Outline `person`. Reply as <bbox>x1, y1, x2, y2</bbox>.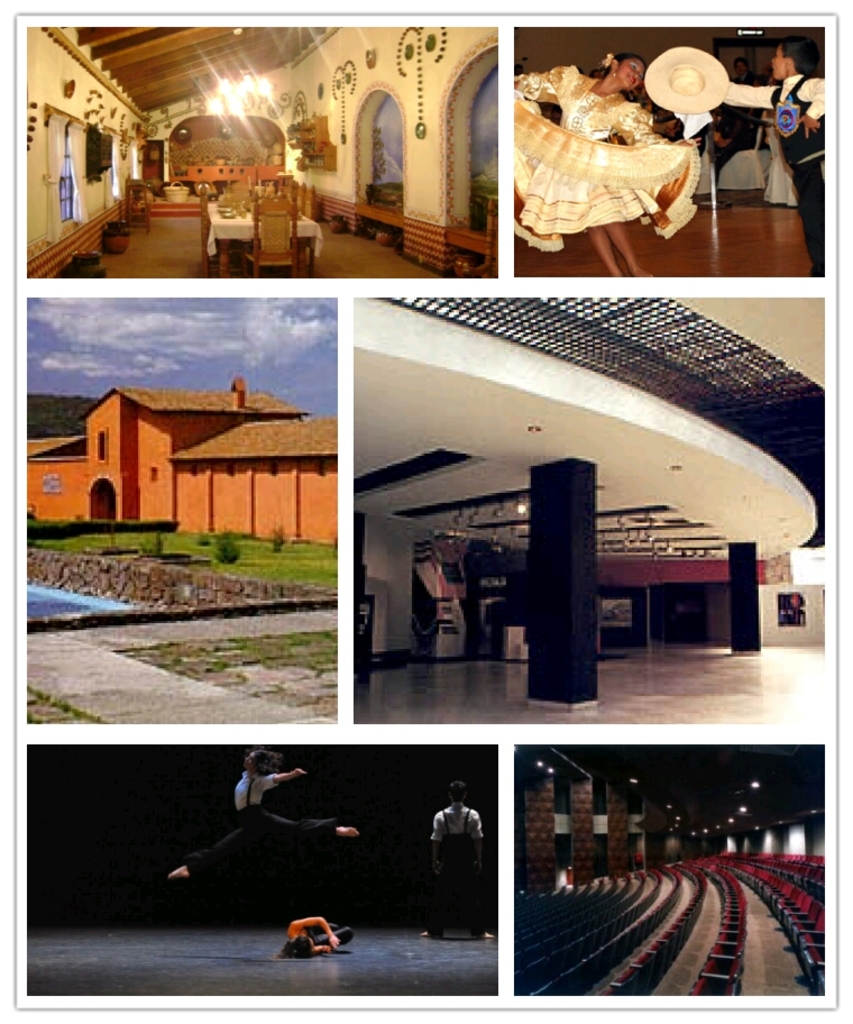
<bbox>425, 783, 490, 927</bbox>.
